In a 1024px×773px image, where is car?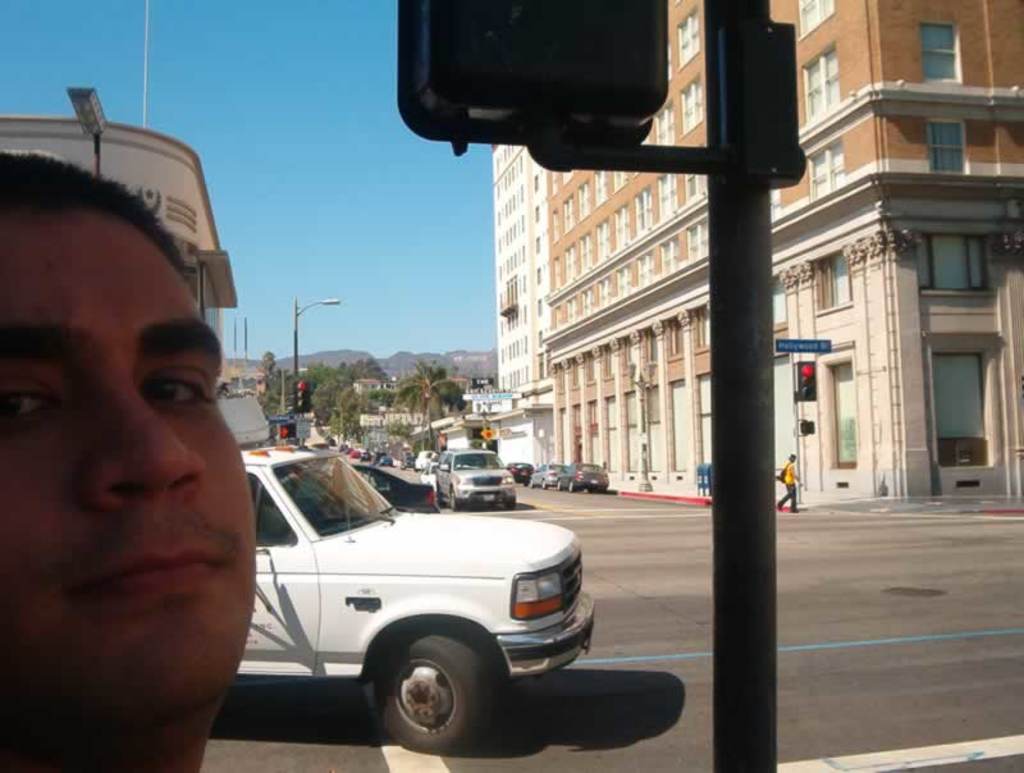
(left=374, top=450, right=384, bottom=458).
